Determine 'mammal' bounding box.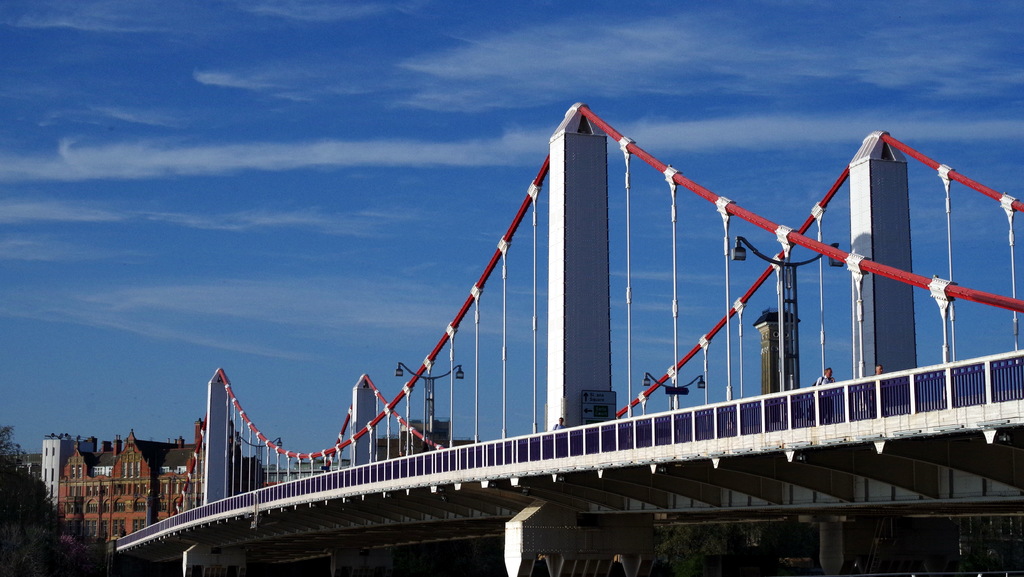
Determined: (left=817, top=370, right=842, bottom=425).
